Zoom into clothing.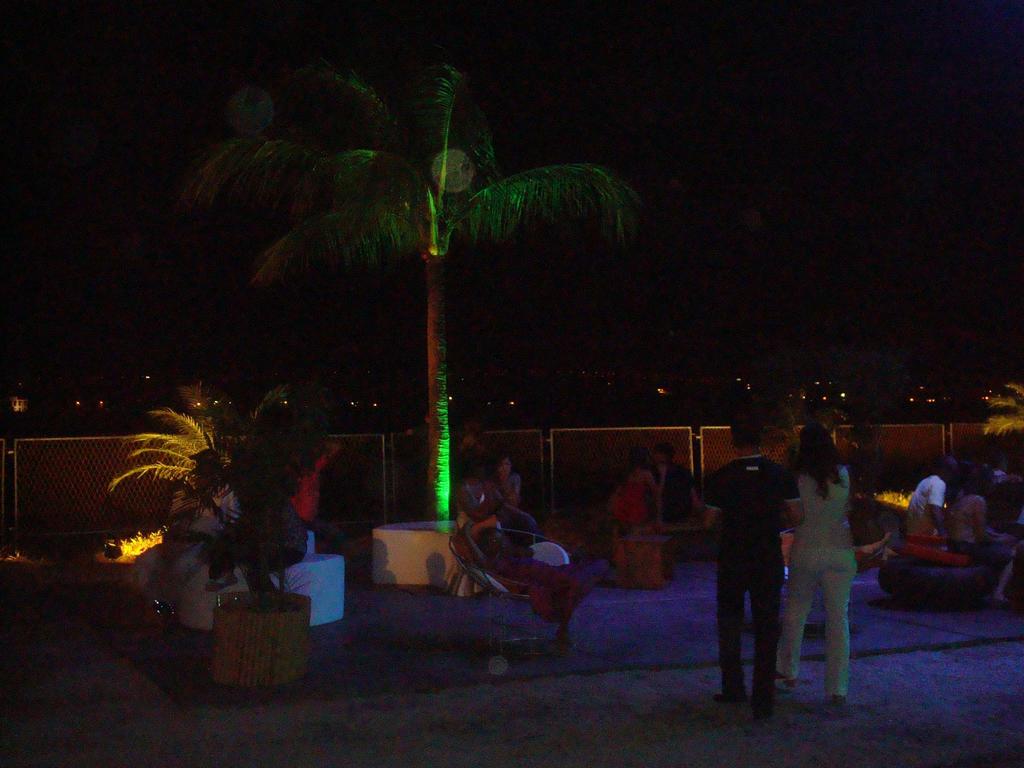
Zoom target: (211, 491, 310, 590).
